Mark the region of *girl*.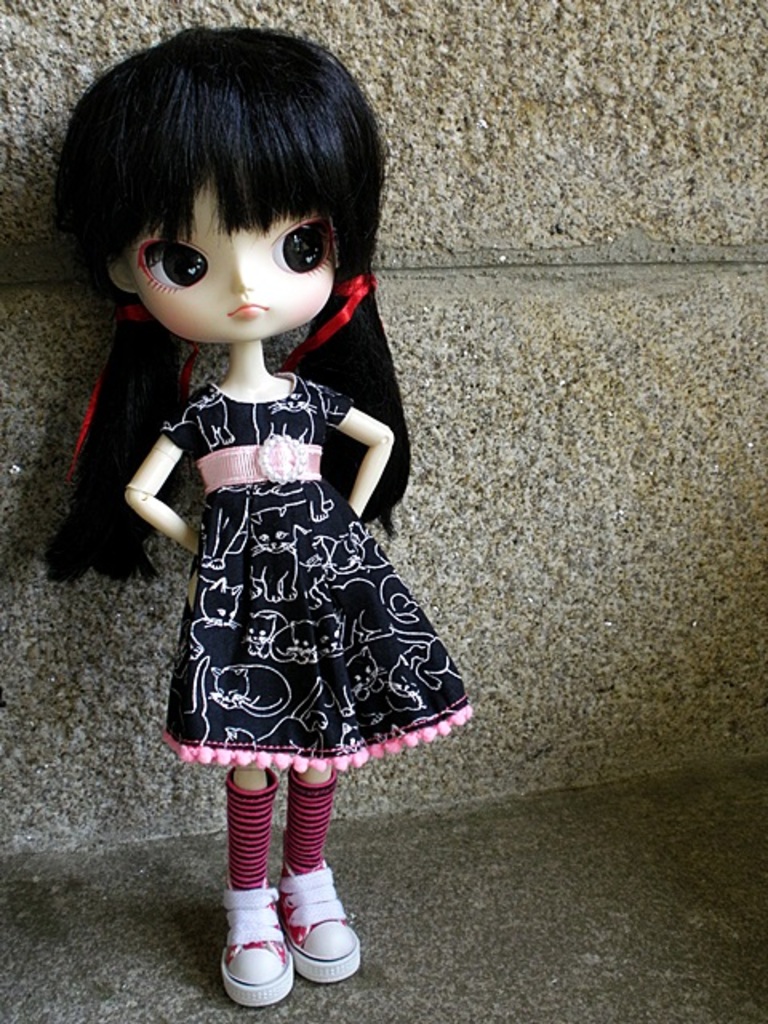
Region: select_region(46, 27, 478, 998).
